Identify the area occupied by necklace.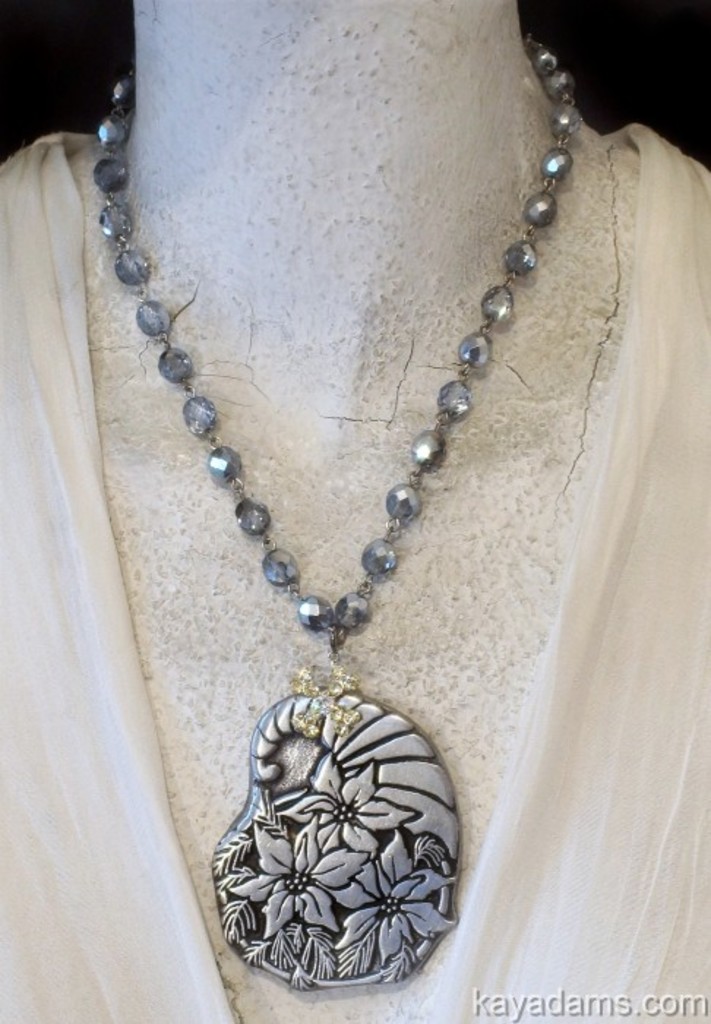
Area: l=44, t=51, r=623, b=965.
